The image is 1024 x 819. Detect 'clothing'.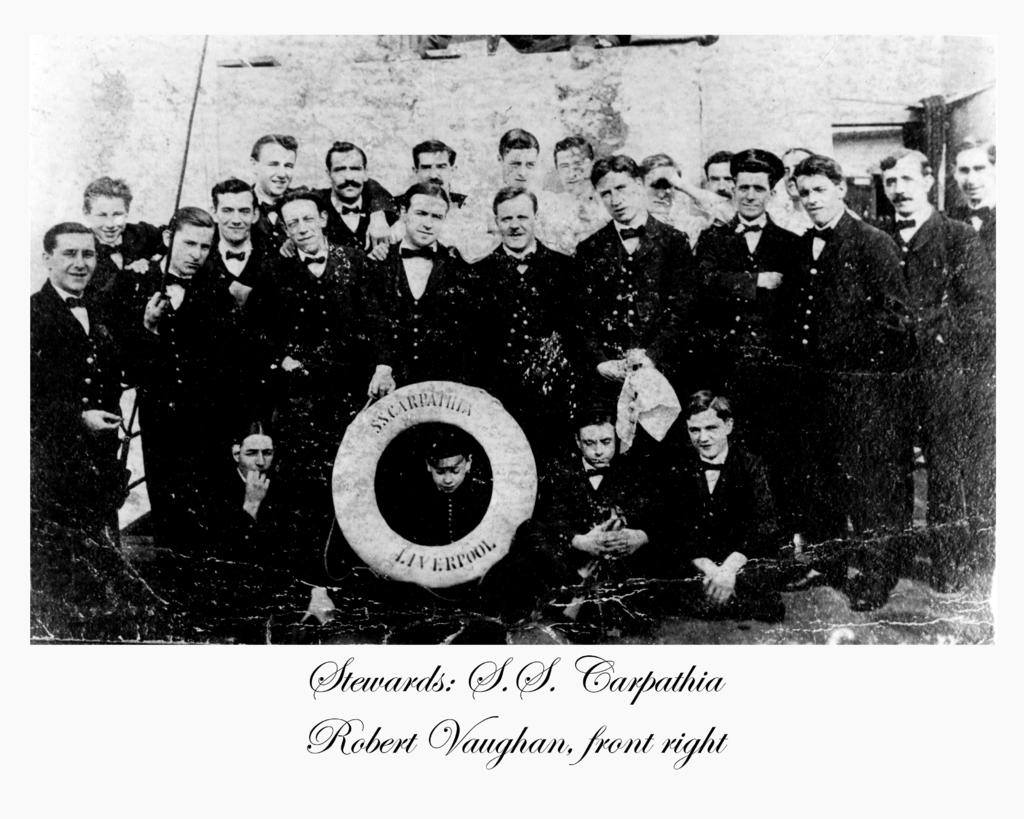
Detection: [left=687, top=207, right=818, bottom=559].
